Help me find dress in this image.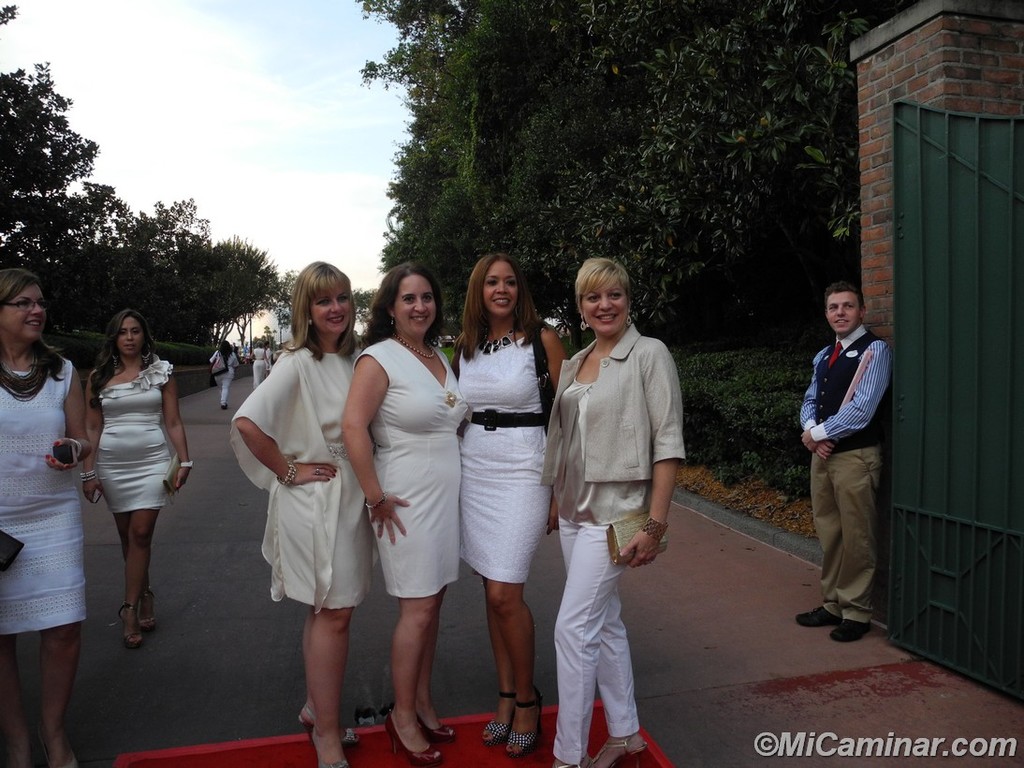
Found it: left=227, top=350, right=387, bottom=613.
